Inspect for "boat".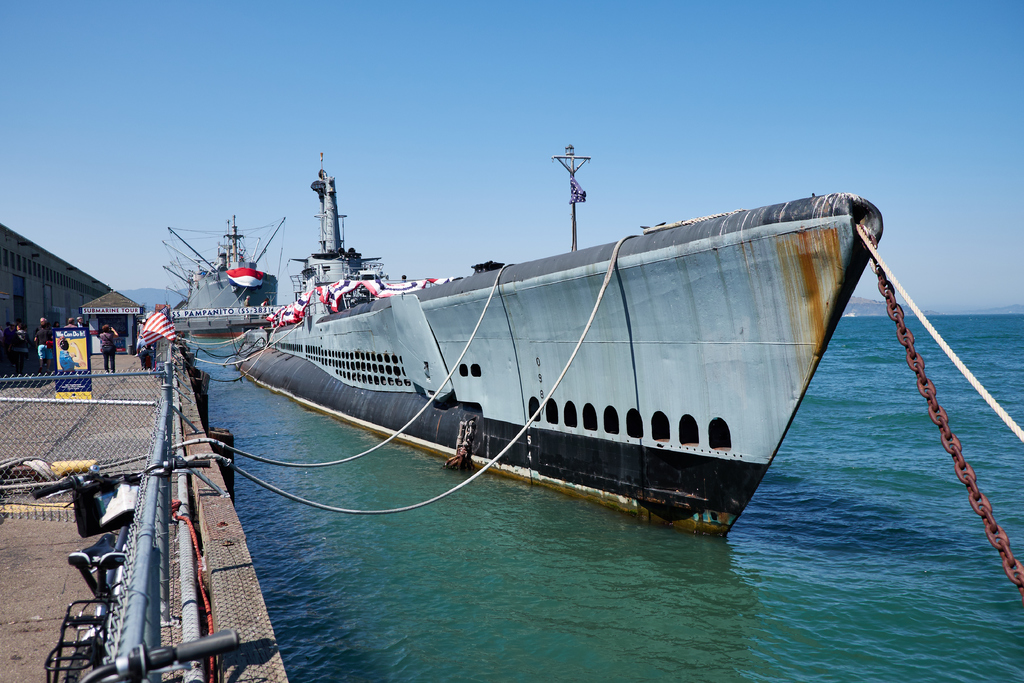
Inspection: locate(150, 205, 287, 339).
